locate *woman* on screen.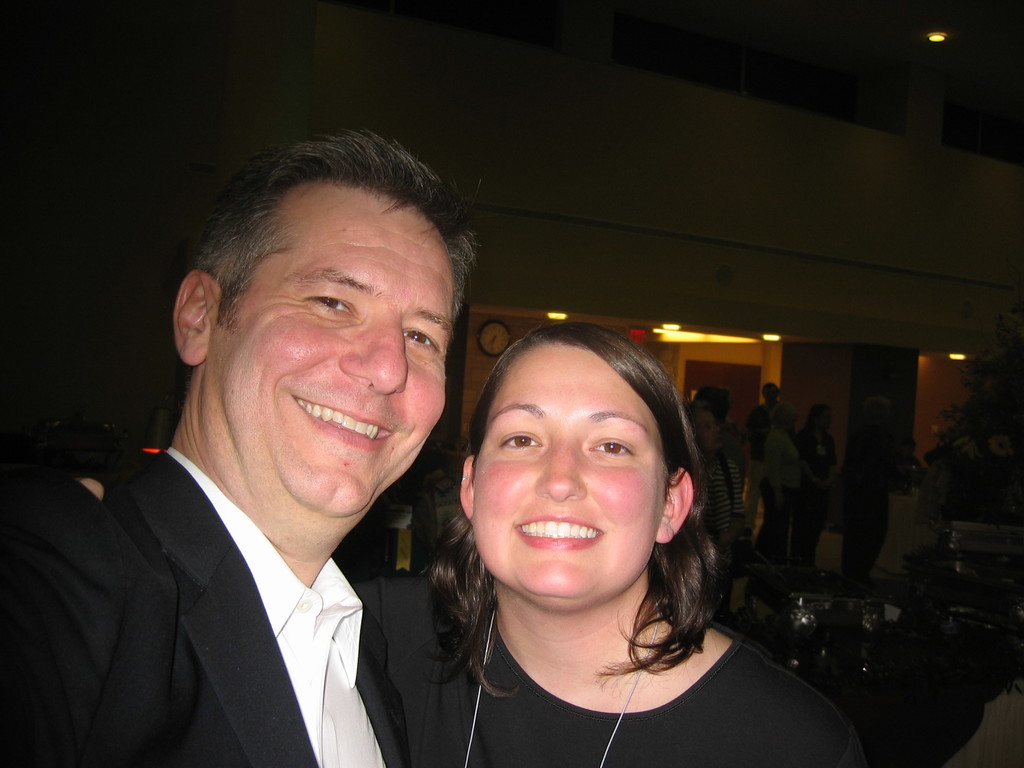
On screen at l=355, t=247, r=803, b=767.
